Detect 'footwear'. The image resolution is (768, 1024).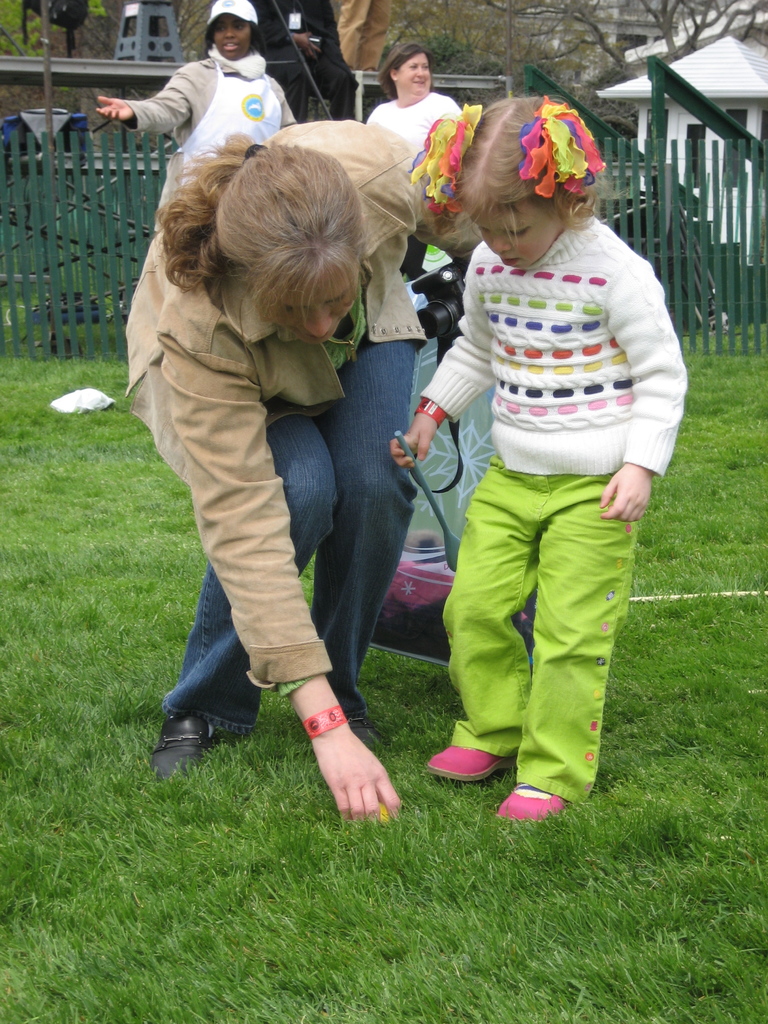
424, 747, 510, 781.
